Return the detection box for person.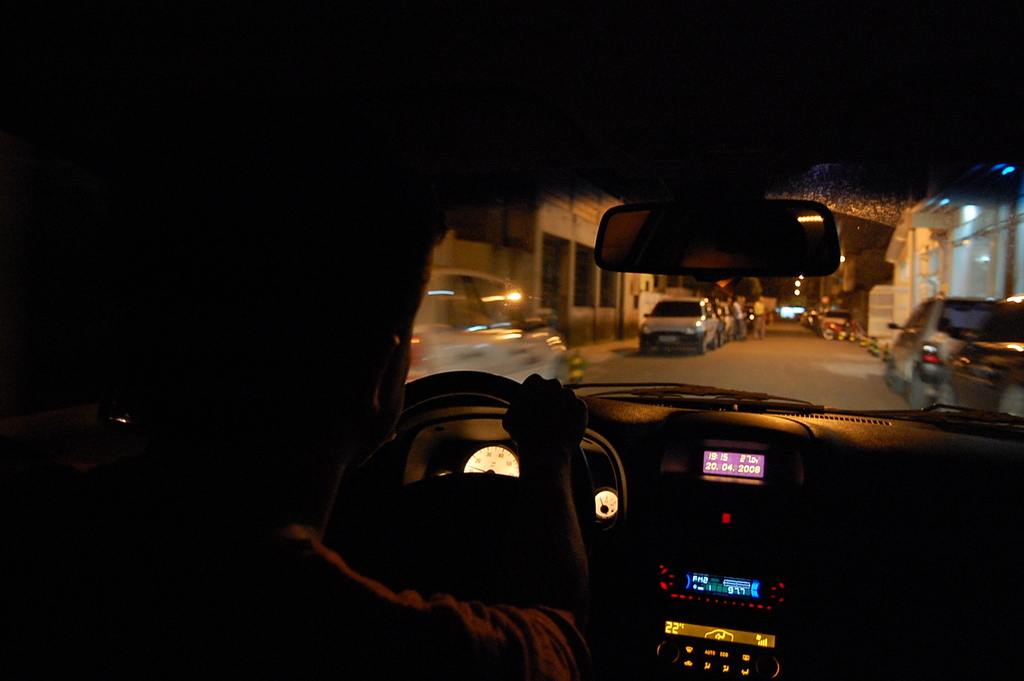
rect(743, 297, 750, 330).
